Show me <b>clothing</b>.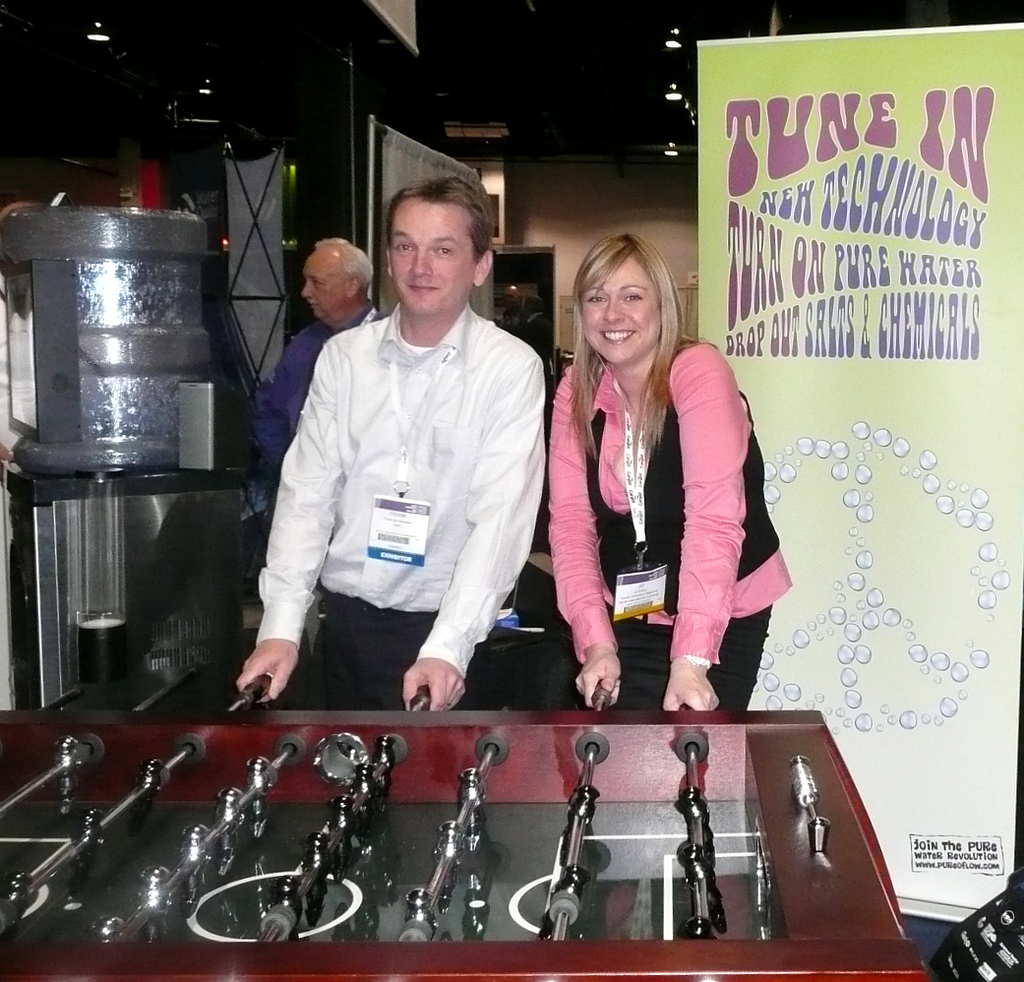
<b>clothing</b> is here: [273, 312, 539, 705].
